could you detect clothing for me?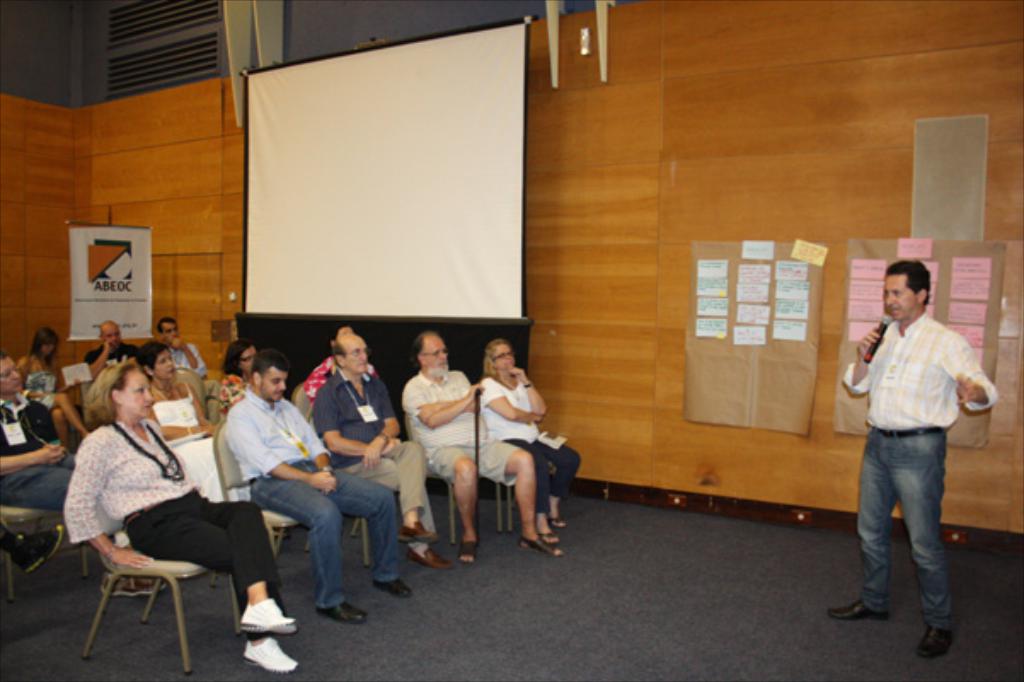
Detection result: l=65, t=431, r=278, b=619.
